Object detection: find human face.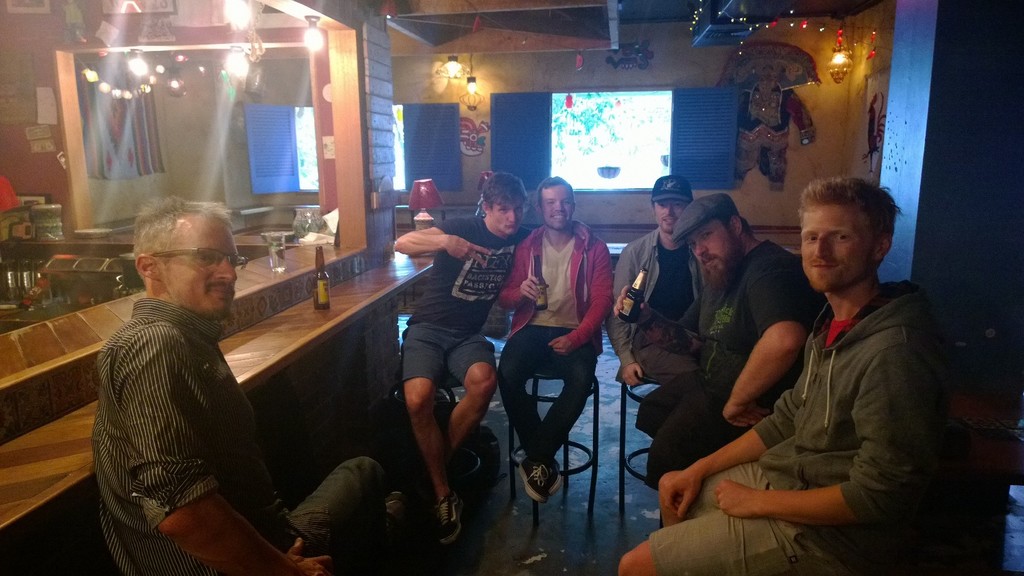
box=[545, 188, 575, 229].
